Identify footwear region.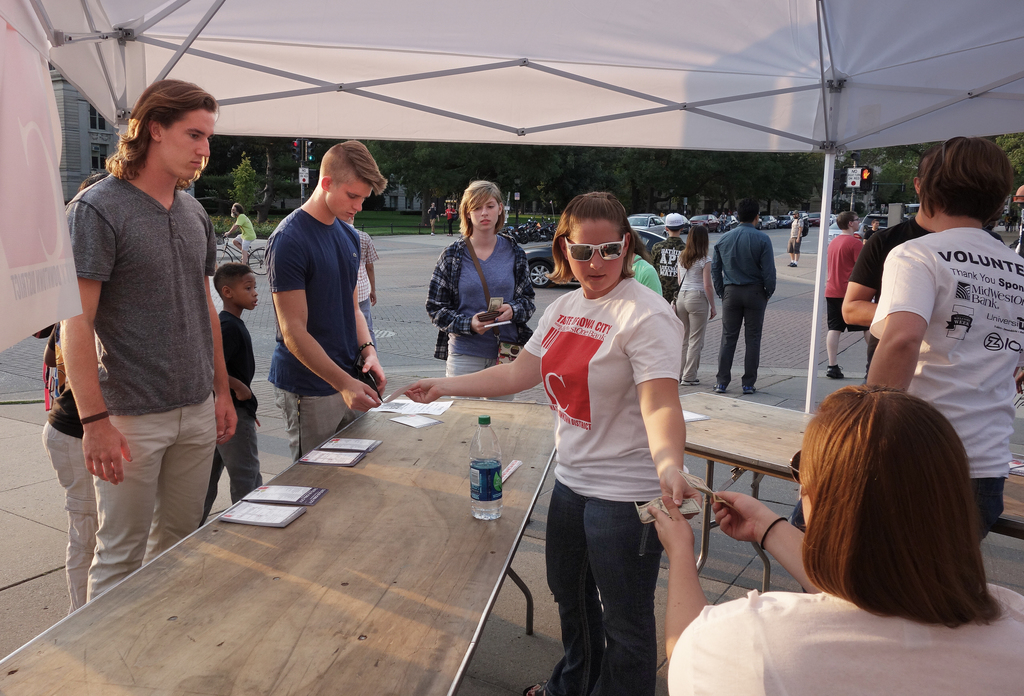
Region: <bbox>743, 382, 756, 393</bbox>.
